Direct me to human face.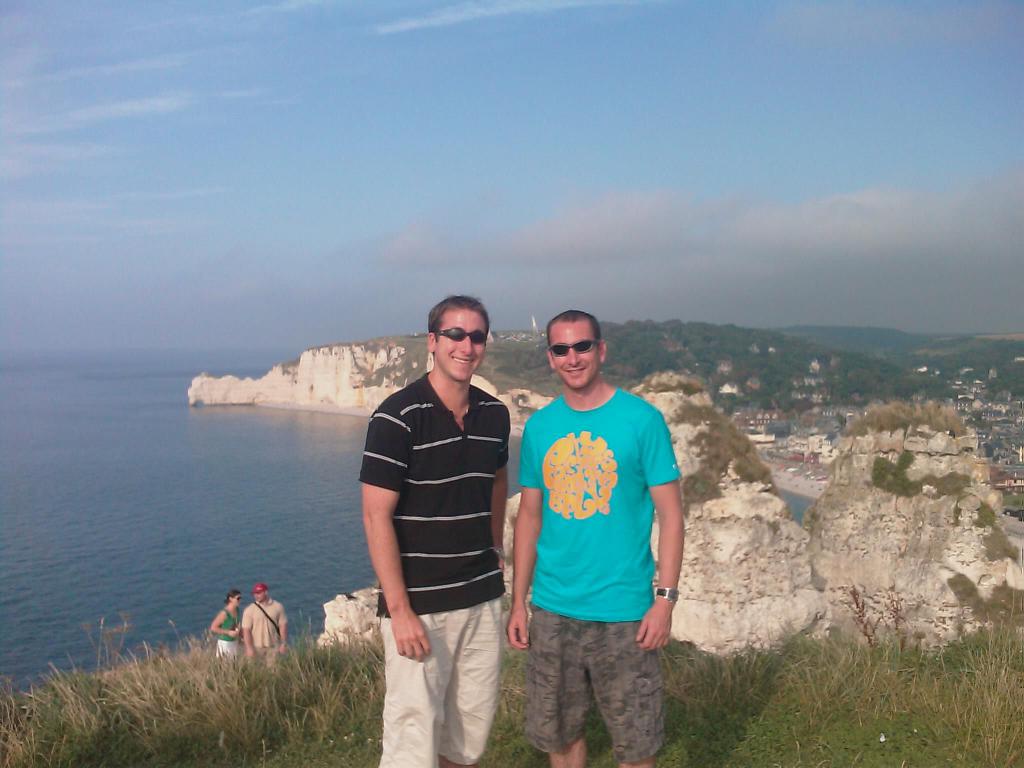
Direction: {"x1": 436, "y1": 307, "x2": 488, "y2": 378}.
